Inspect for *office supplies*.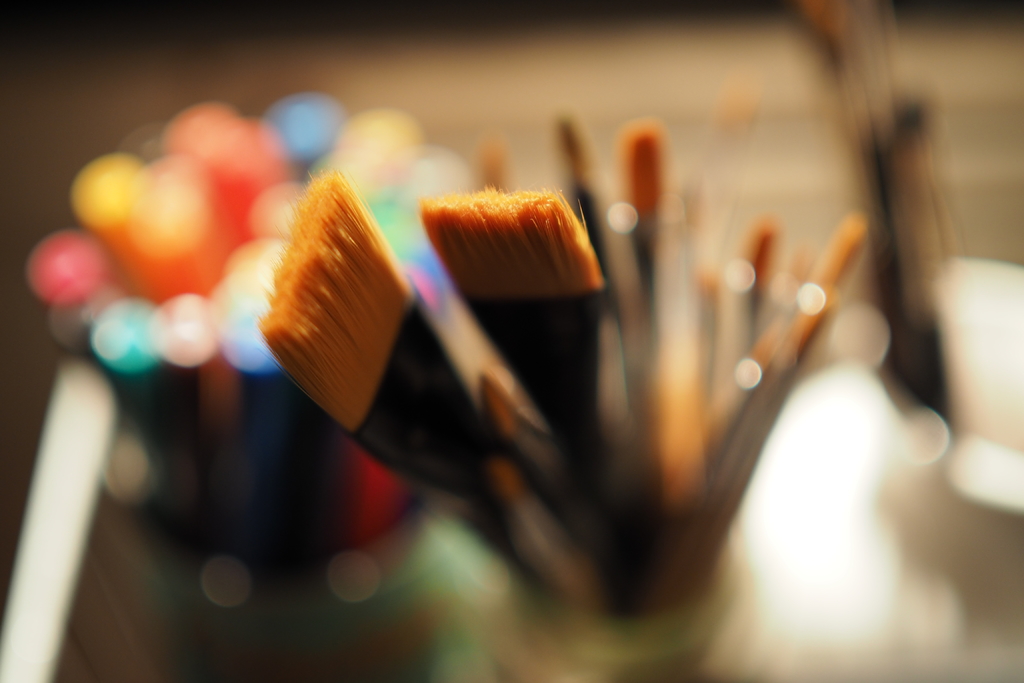
Inspection: 678 159 722 348.
